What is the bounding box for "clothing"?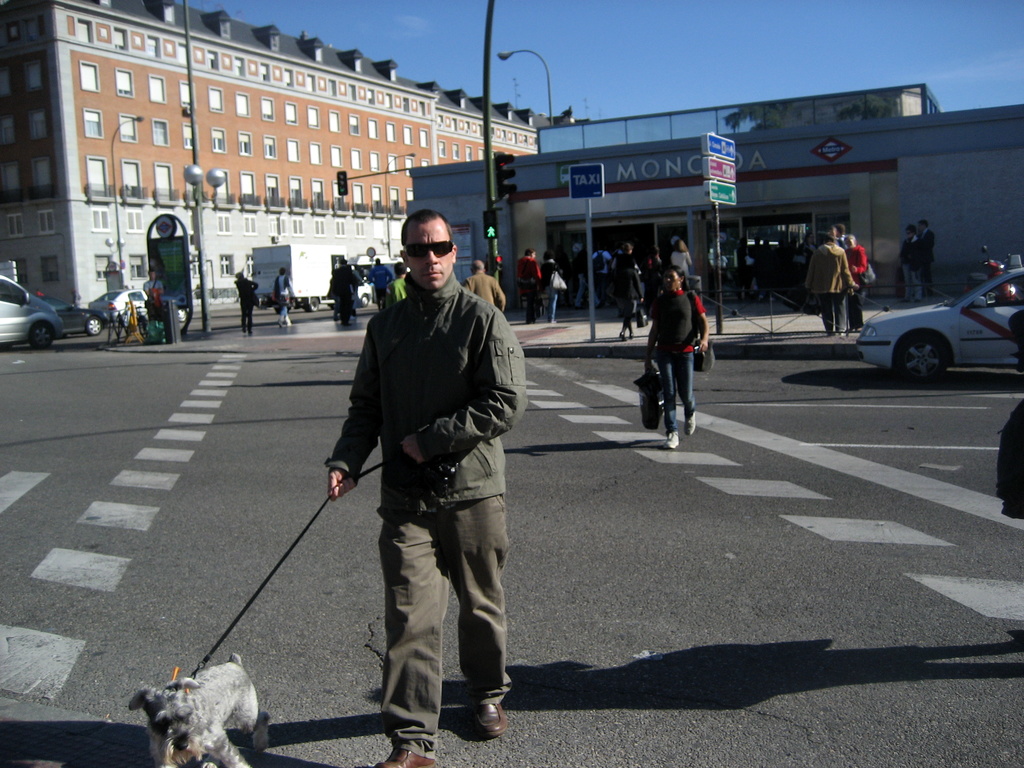
crop(515, 259, 539, 322).
